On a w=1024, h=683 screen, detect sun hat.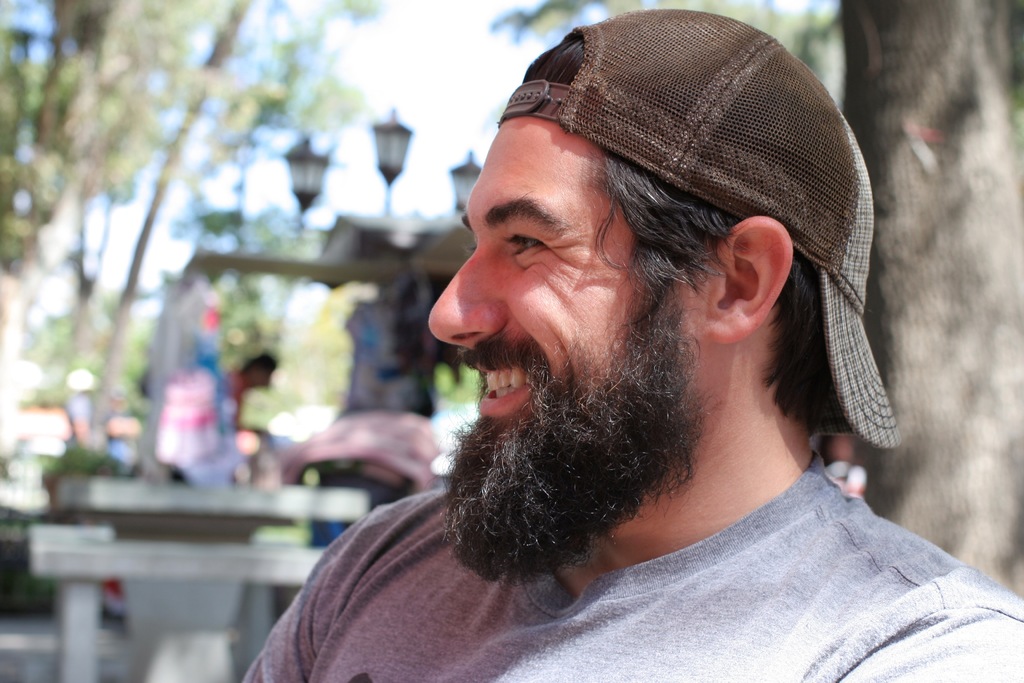
x1=501, y1=6, x2=908, y2=448.
